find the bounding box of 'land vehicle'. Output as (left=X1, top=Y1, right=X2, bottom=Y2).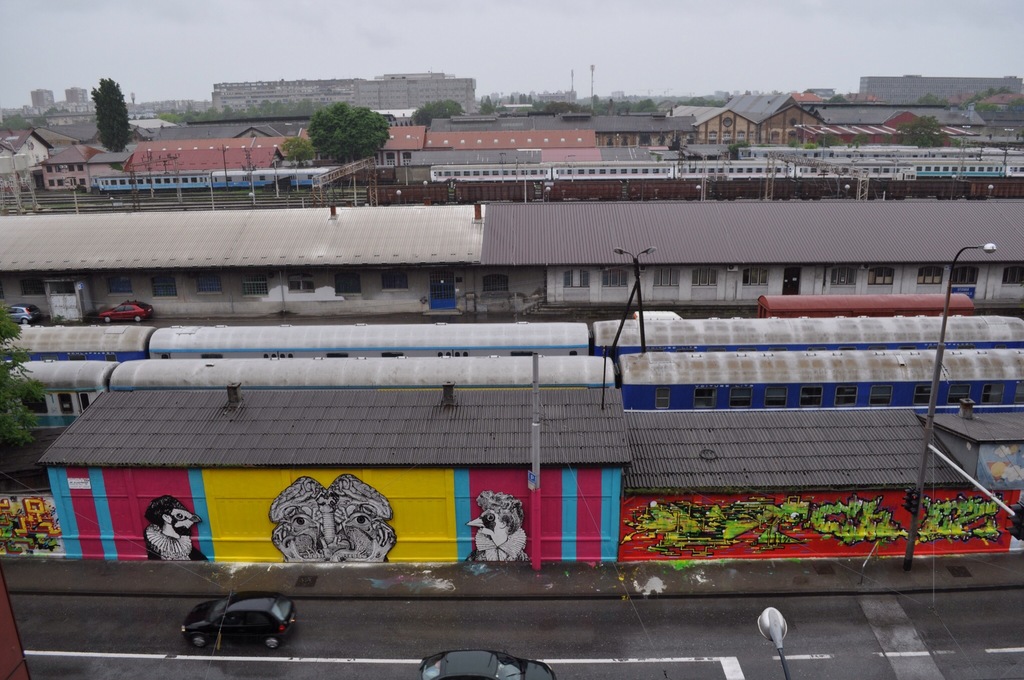
(left=0, top=344, right=1023, bottom=433).
